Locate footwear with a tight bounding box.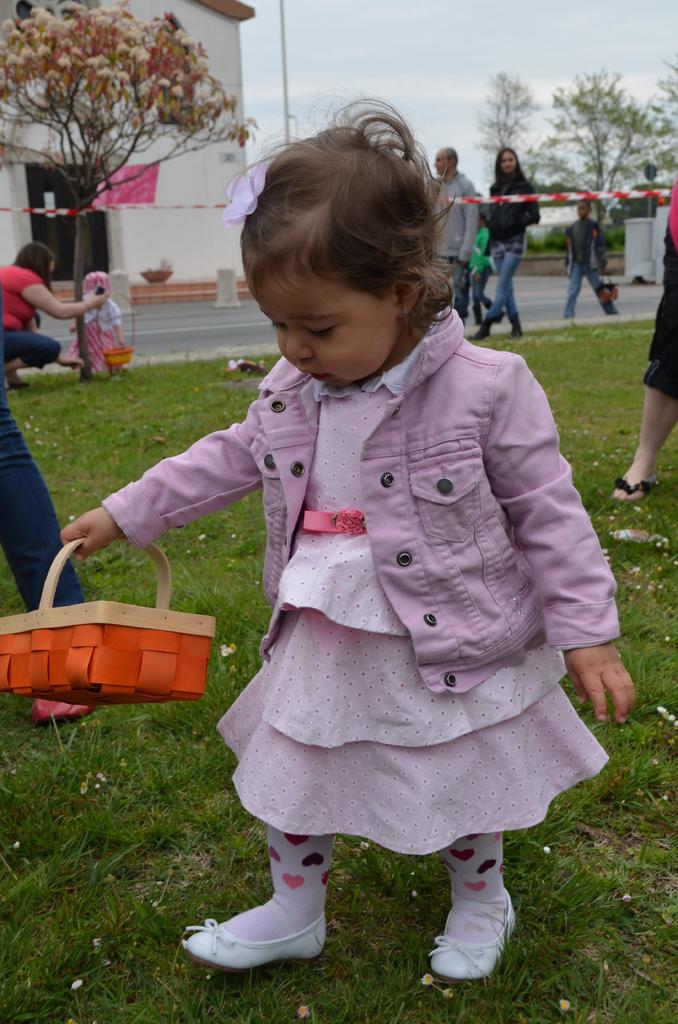
(195, 893, 341, 970).
